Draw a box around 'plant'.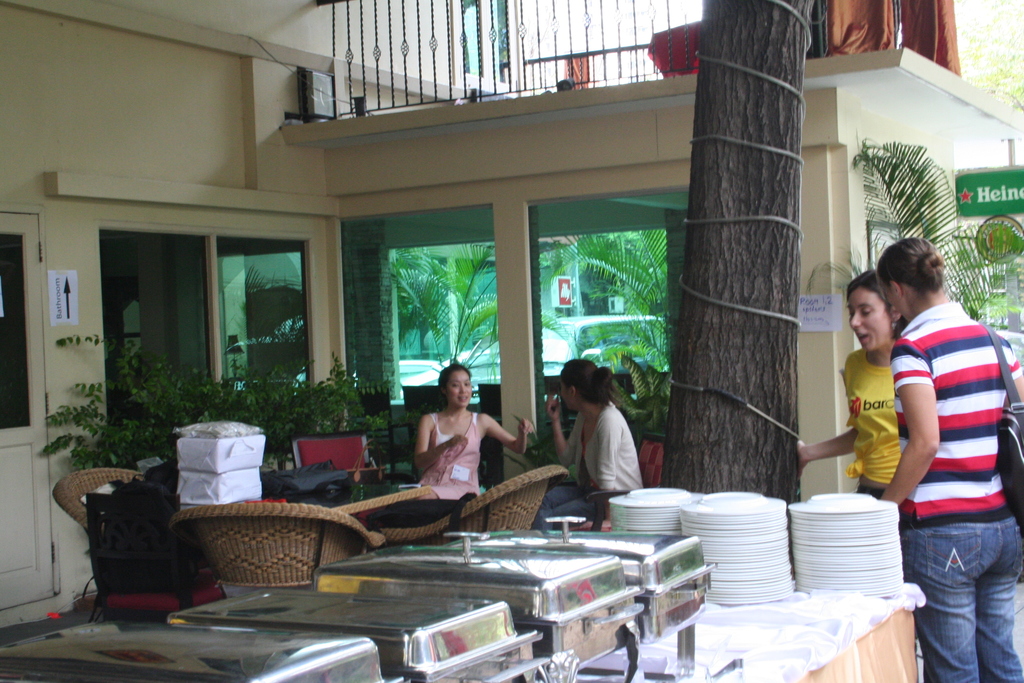
<region>35, 330, 383, 488</region>.
